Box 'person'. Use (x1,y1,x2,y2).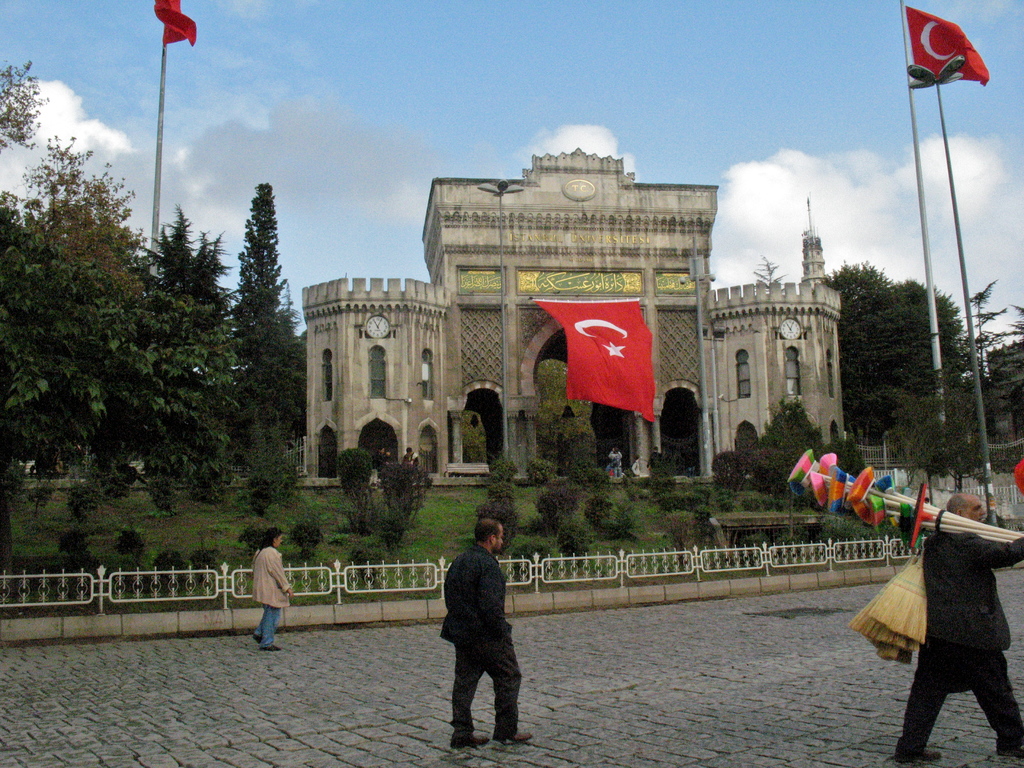
(893,490,1023,759).
